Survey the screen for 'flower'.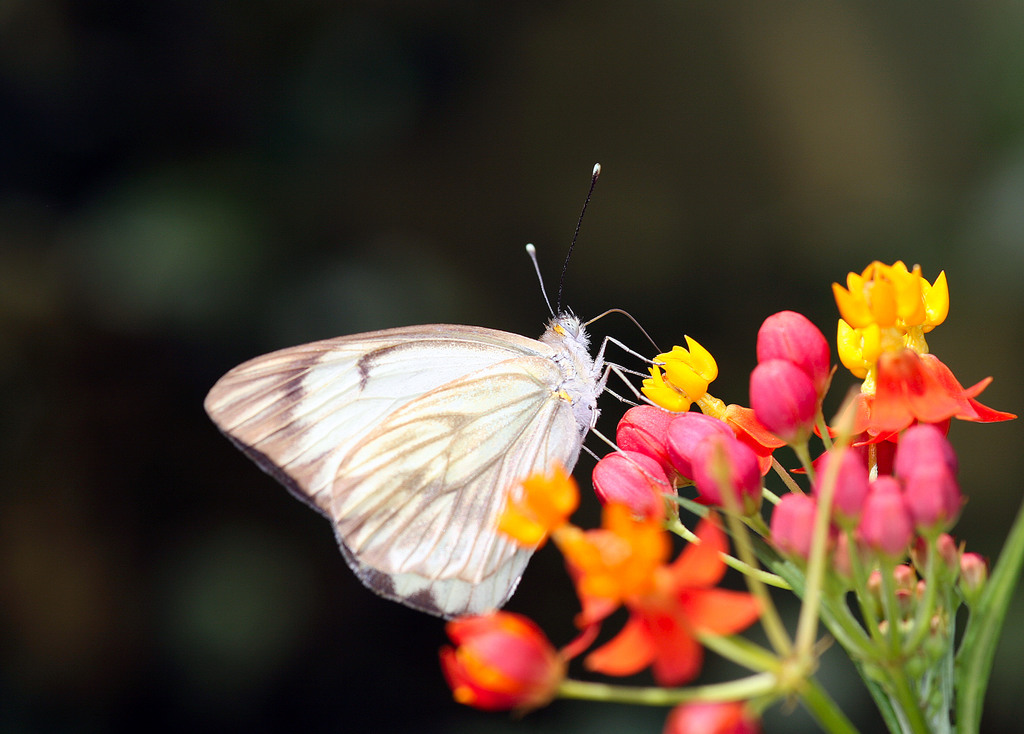
Survey found: [761,307,833,429].
